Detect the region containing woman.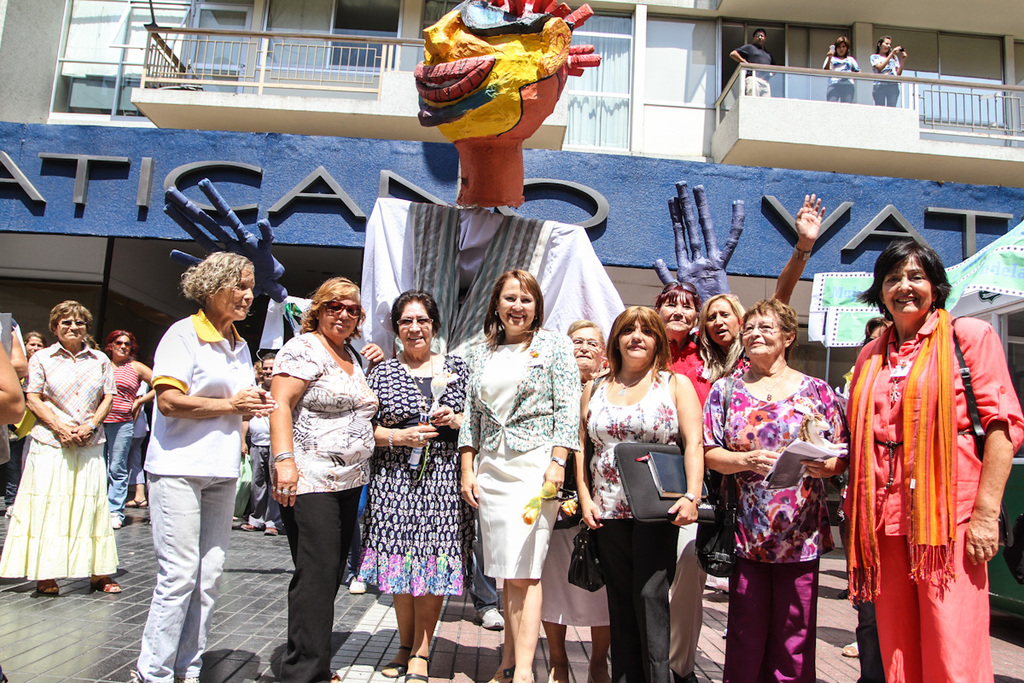
left=360, top=290, right=480, bottom=680.
